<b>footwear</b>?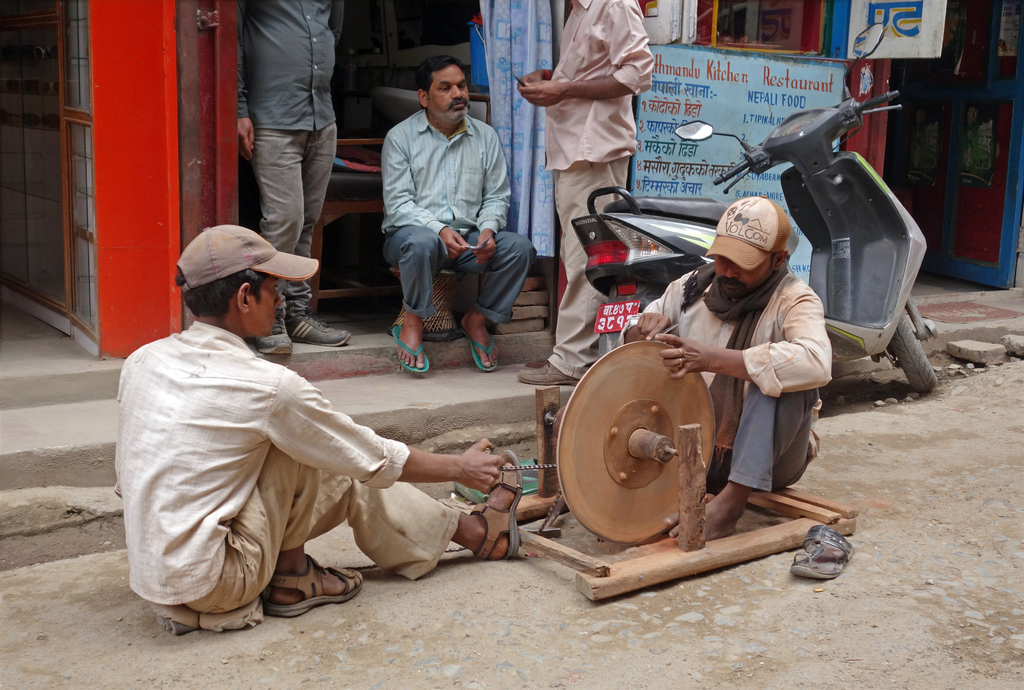
[x1=471, y1=449, x2=519, y2=564]
